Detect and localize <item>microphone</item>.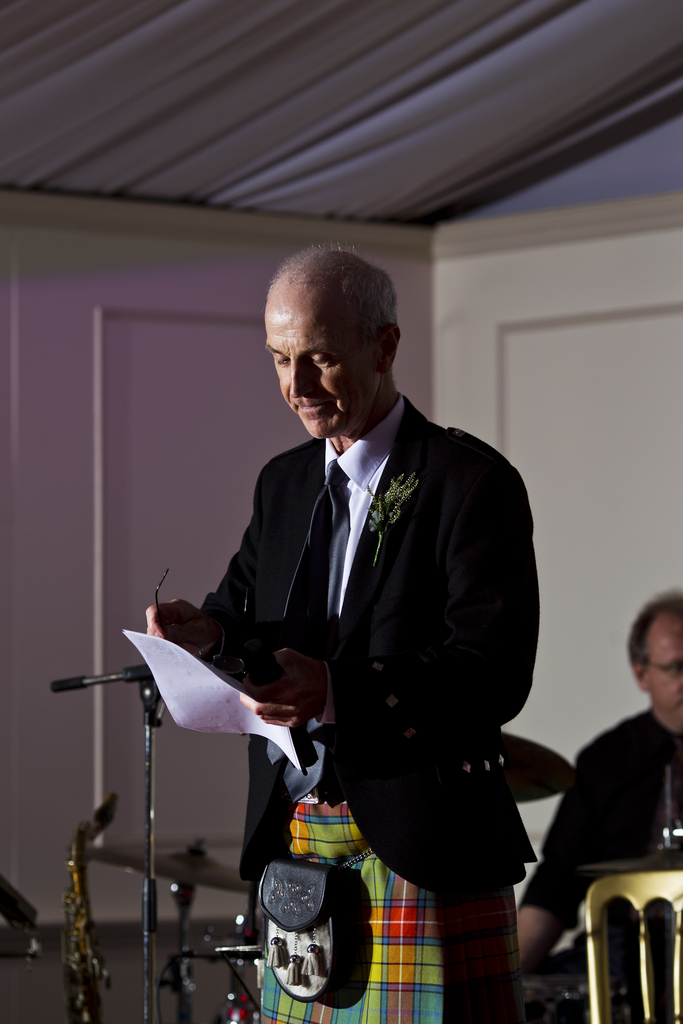
Localized at rect(239, 635, 317, 769).
